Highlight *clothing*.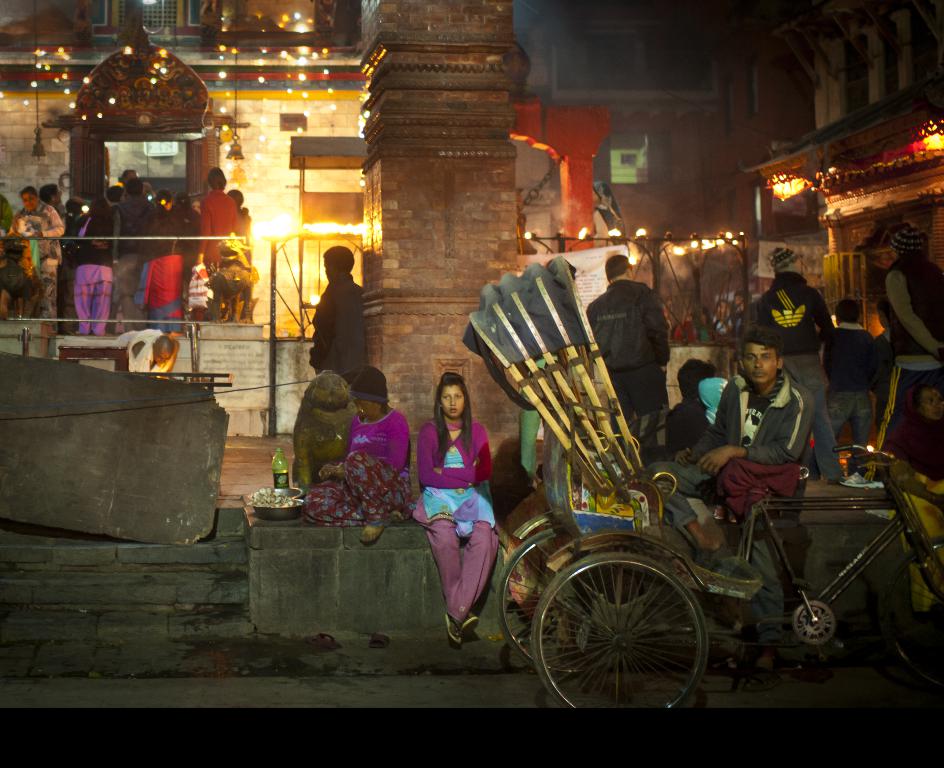
Highlighted region: <bbox>111, 194, 147, 336</bbox>.
